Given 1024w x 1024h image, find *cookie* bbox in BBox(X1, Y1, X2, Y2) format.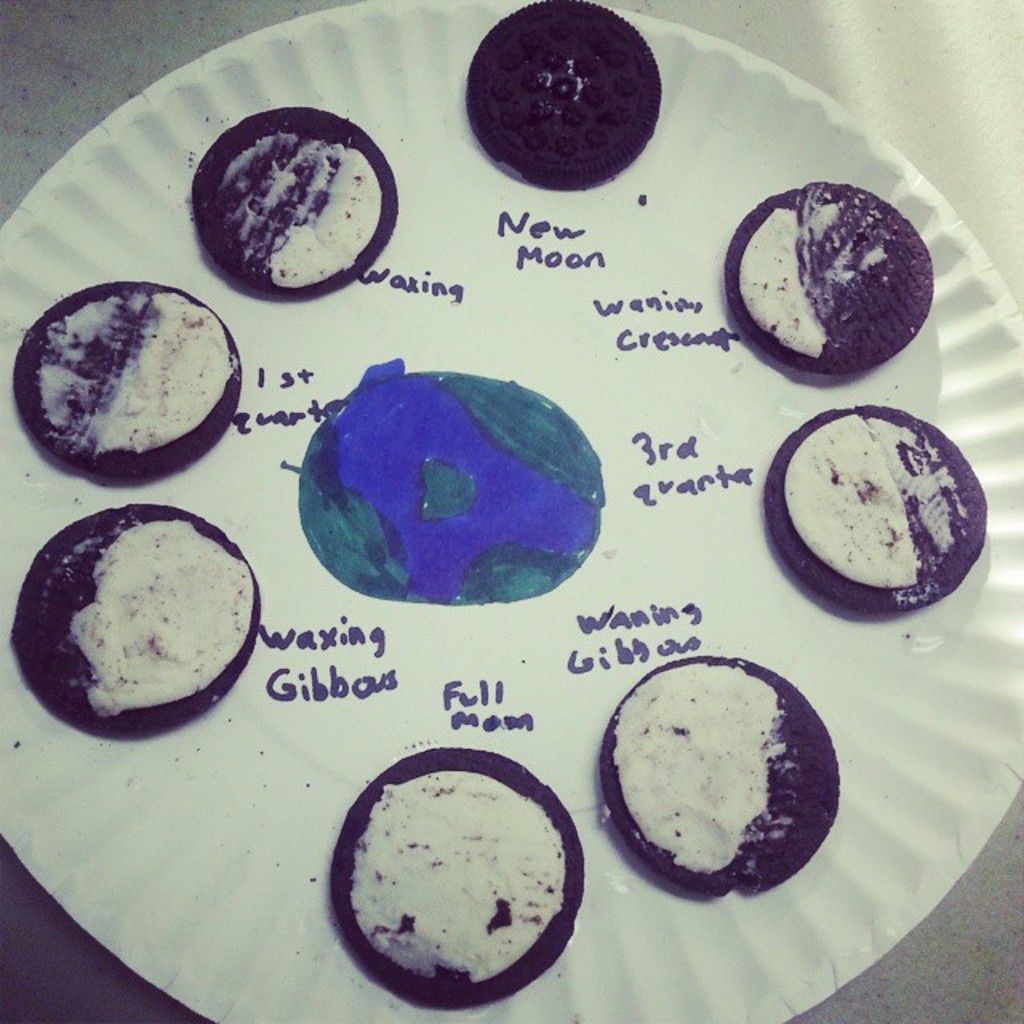
BBox(462, 0, 661, 194).
